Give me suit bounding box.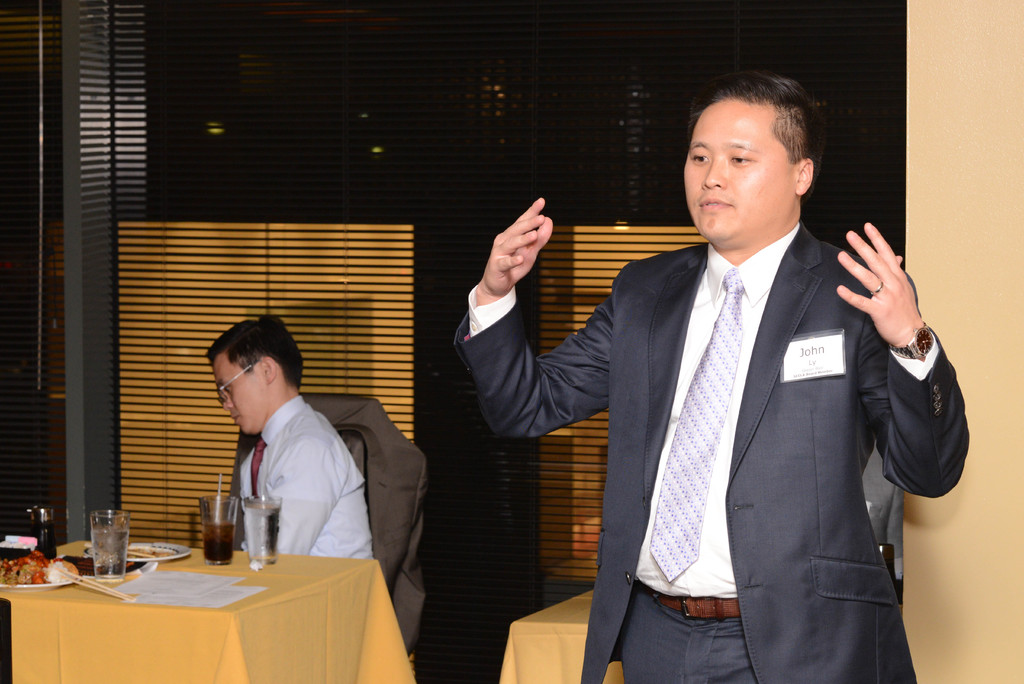
(left=445, top=170, right=943, bottom=657).
